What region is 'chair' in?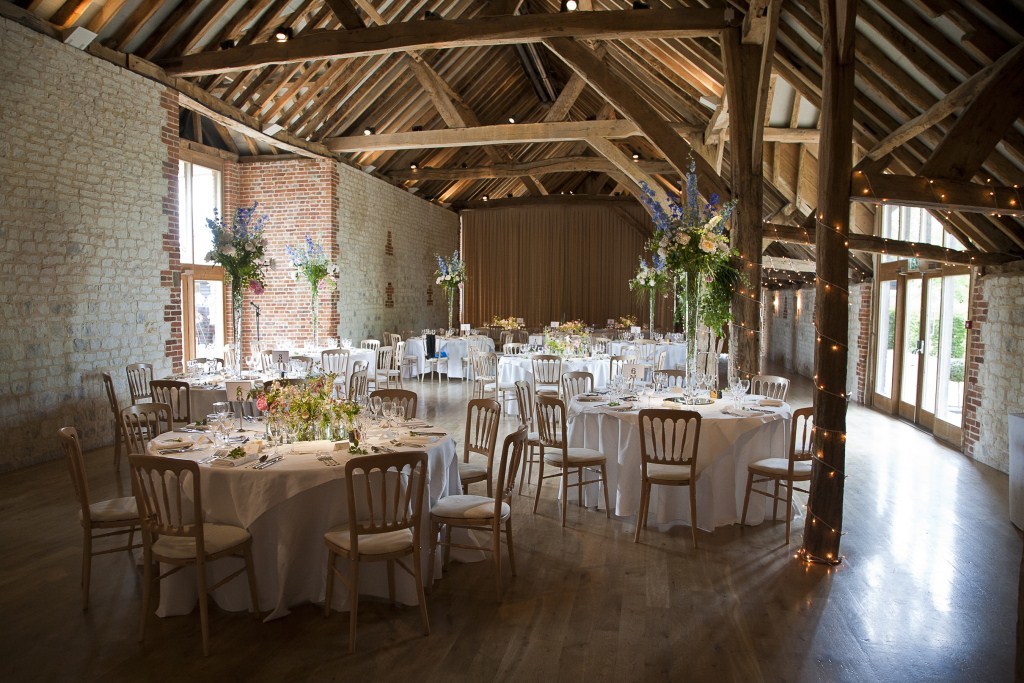
box(558, 368, 597, 415).
